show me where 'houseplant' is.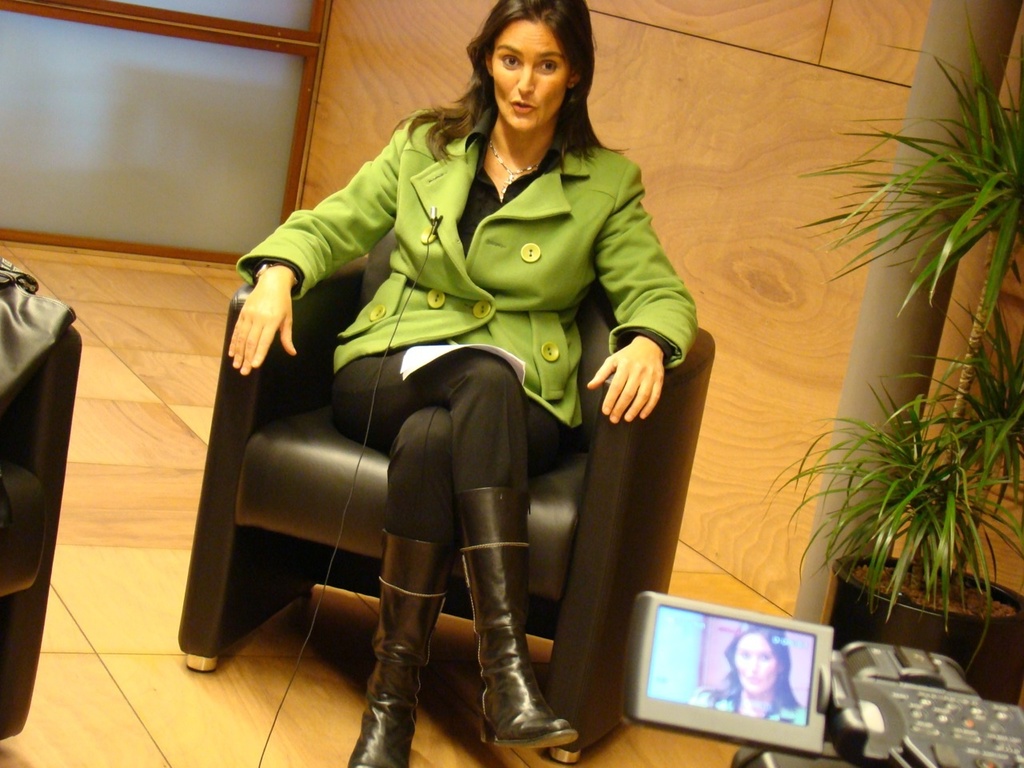
'houseplant' is at {"left": 752, "top": 0, "right": 1023, "bottom": 675}.
